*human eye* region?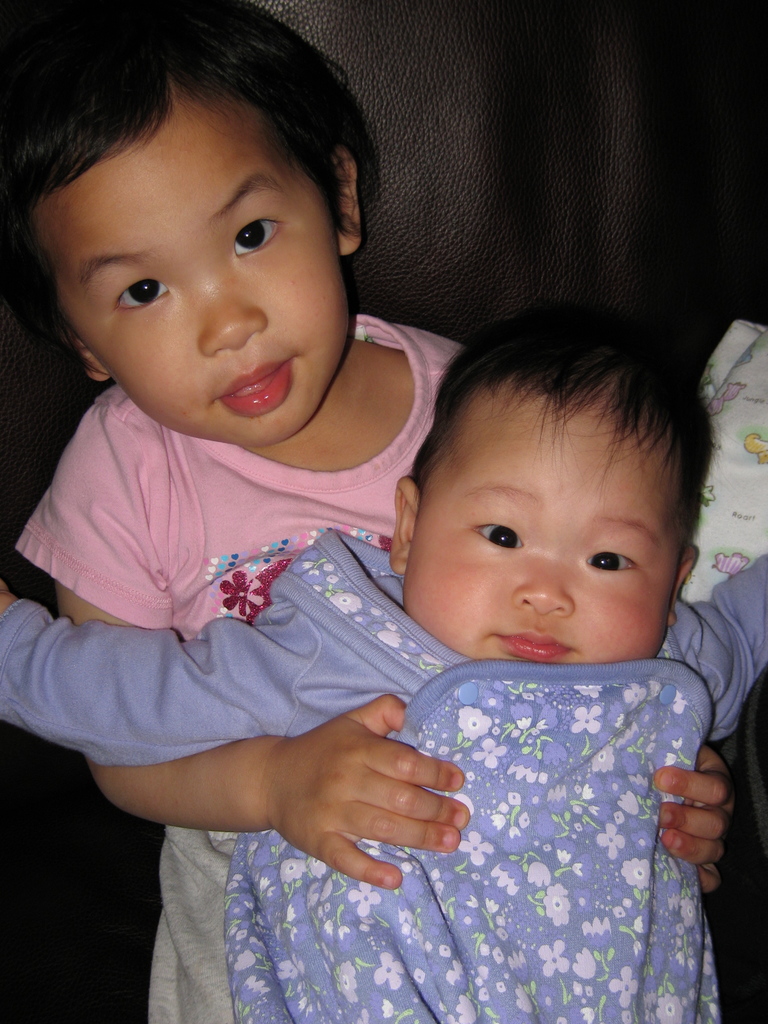
[112,276,172,316]
